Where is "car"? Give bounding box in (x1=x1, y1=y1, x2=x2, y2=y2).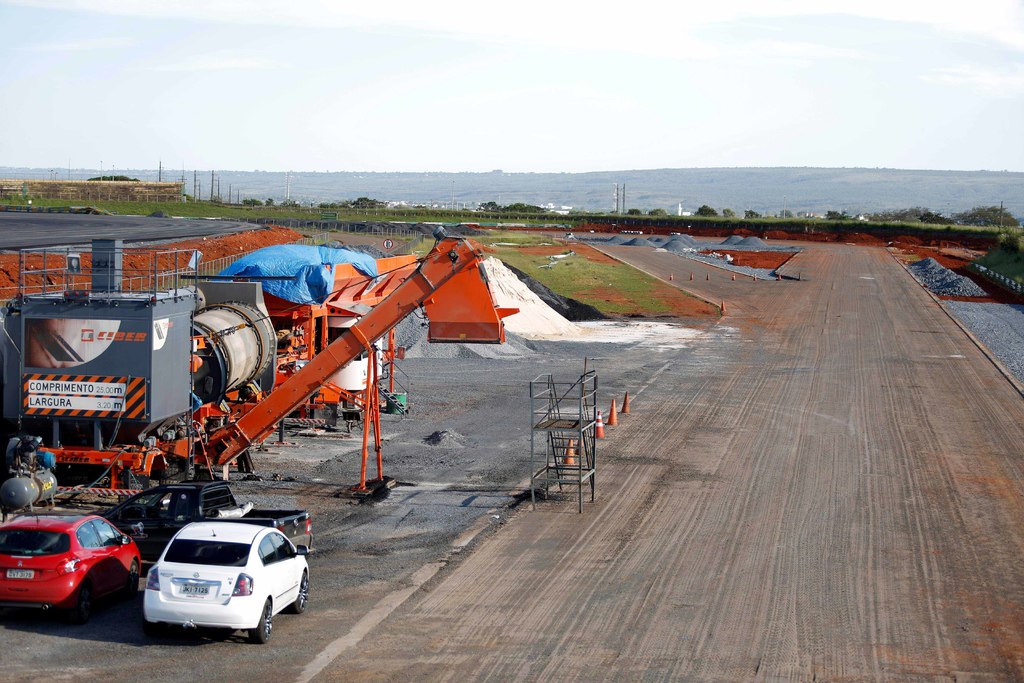
(x1=0, y1=516, x2=141, y2=621).
